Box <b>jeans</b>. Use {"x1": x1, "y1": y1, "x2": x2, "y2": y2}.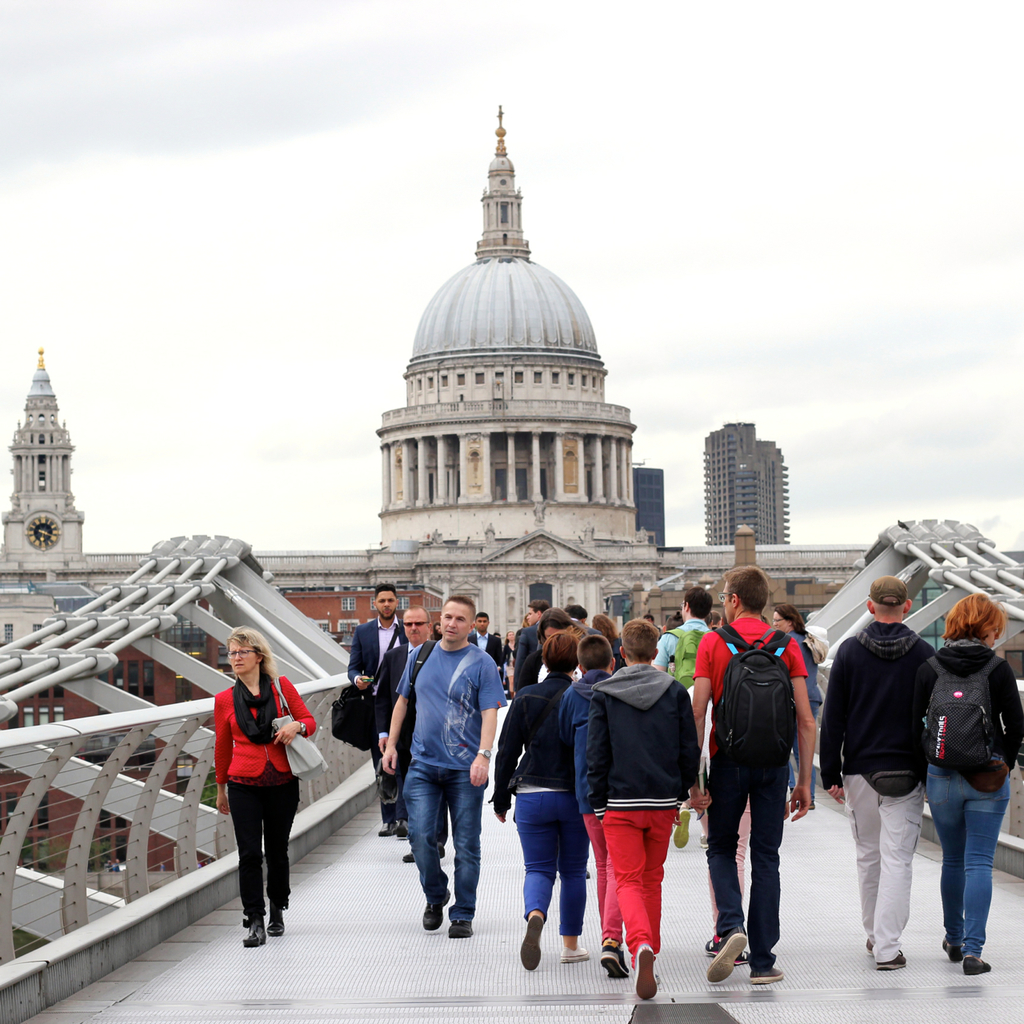
{"x1": 927, "y1": 762, "x2": 1012, "y2": 959}.
